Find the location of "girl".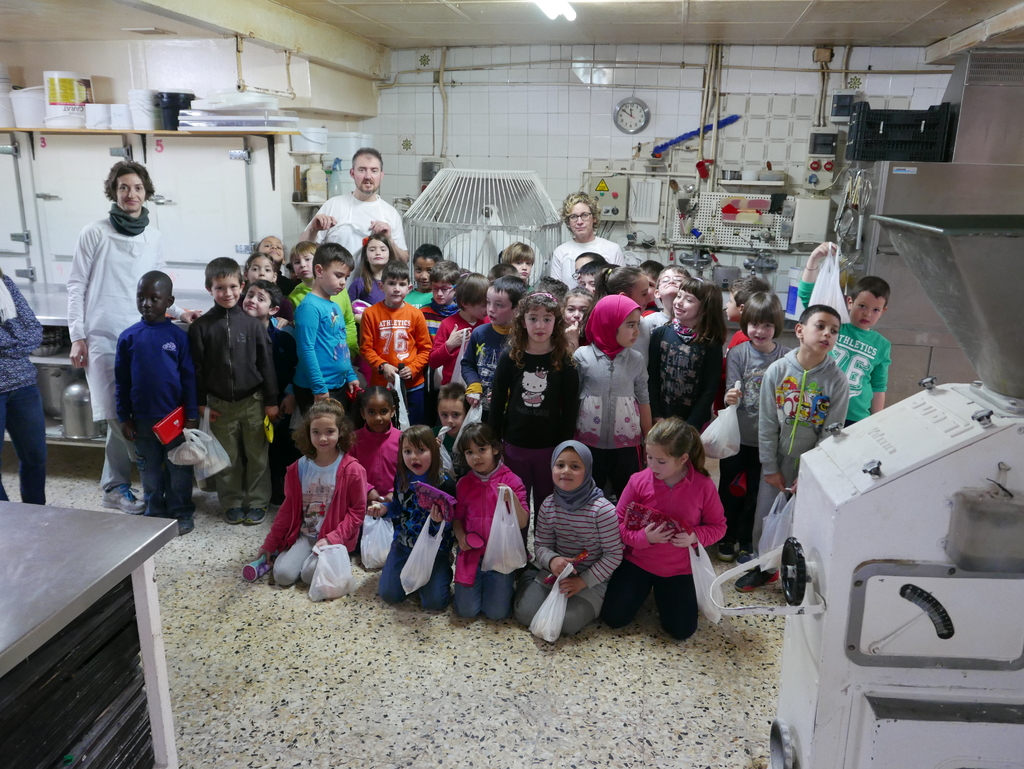
Location: crop(351, 234, 392, 311).
